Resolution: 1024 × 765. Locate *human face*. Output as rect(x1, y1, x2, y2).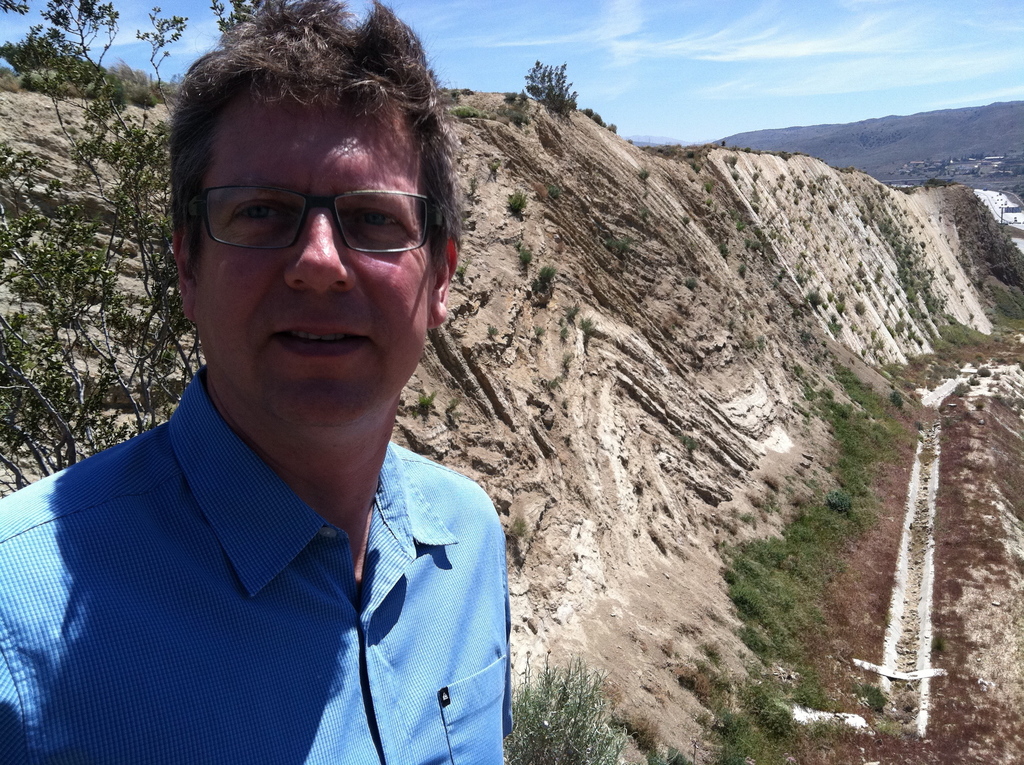
rect(197, 90, 435, 428).
